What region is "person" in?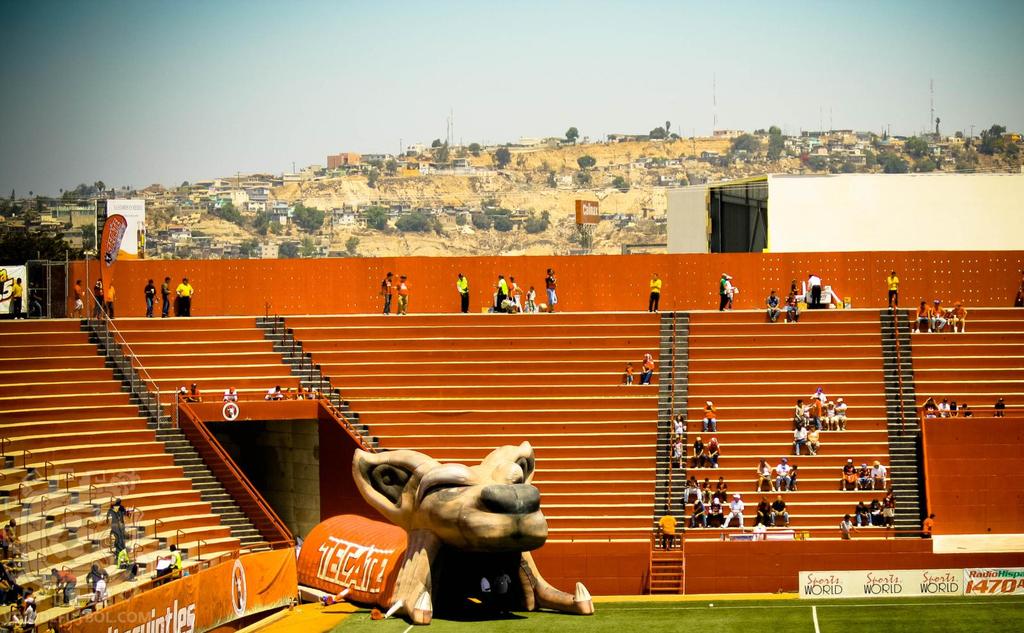
box(92, 275, 104, 321).
